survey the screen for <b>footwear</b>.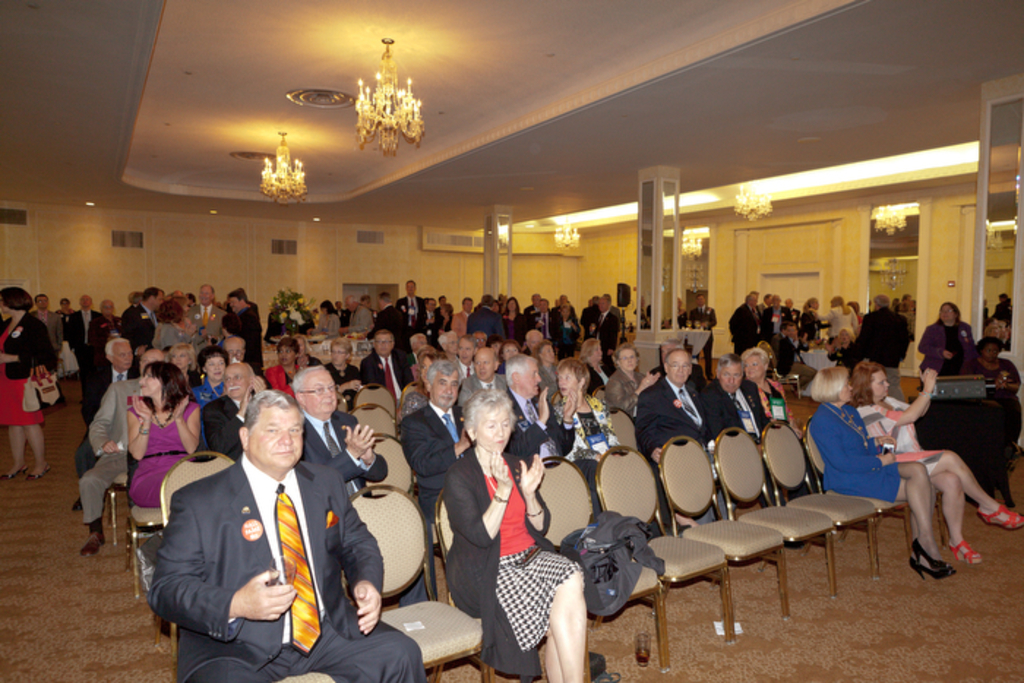
Survey found: left=34, top=462, right=53, bottom=484.
